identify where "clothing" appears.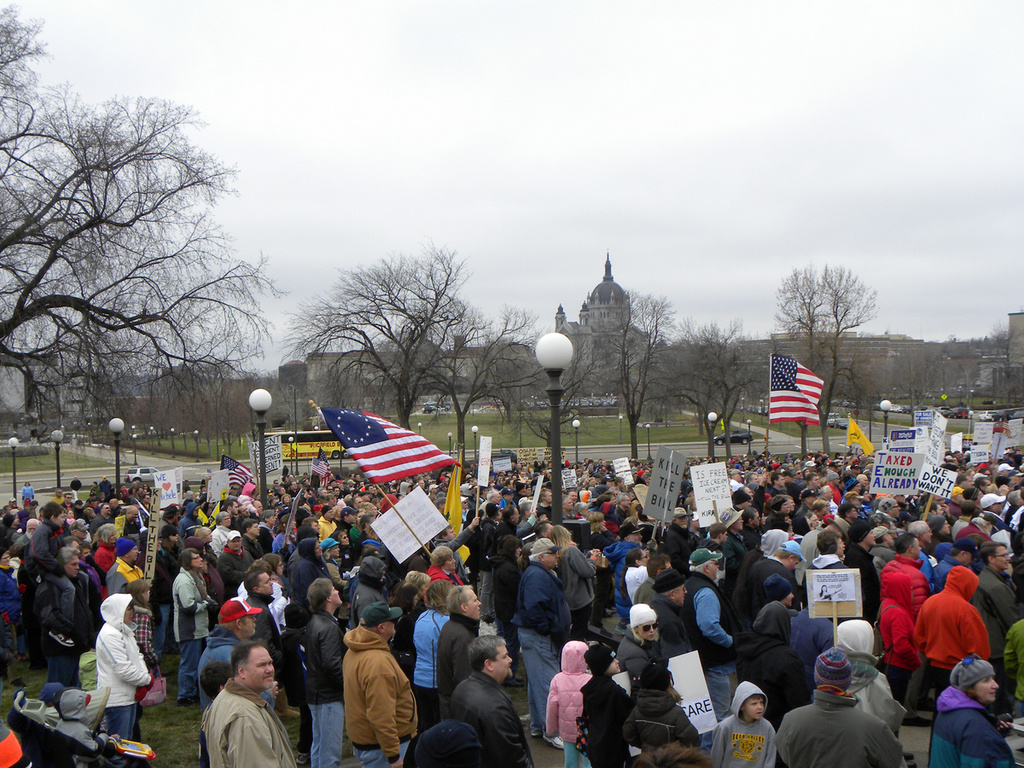
Appears at box(519, 558, 575, 717).
